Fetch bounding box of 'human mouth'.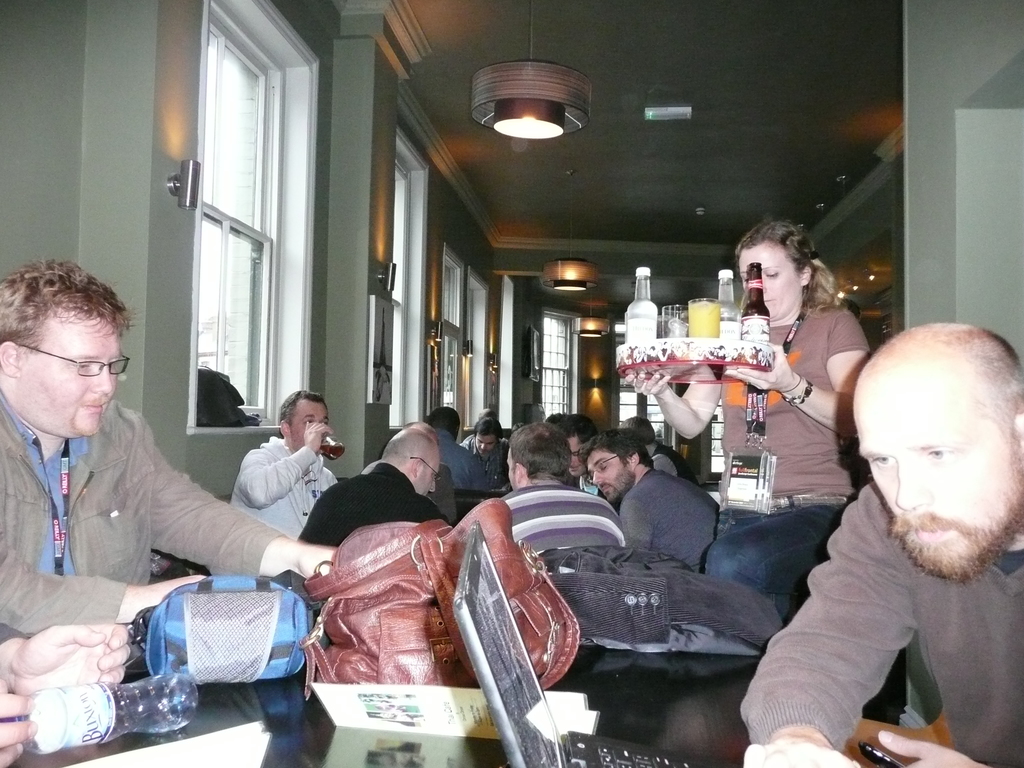
Bbox: (x1=765, y1=300, x2=775, y2=306).
